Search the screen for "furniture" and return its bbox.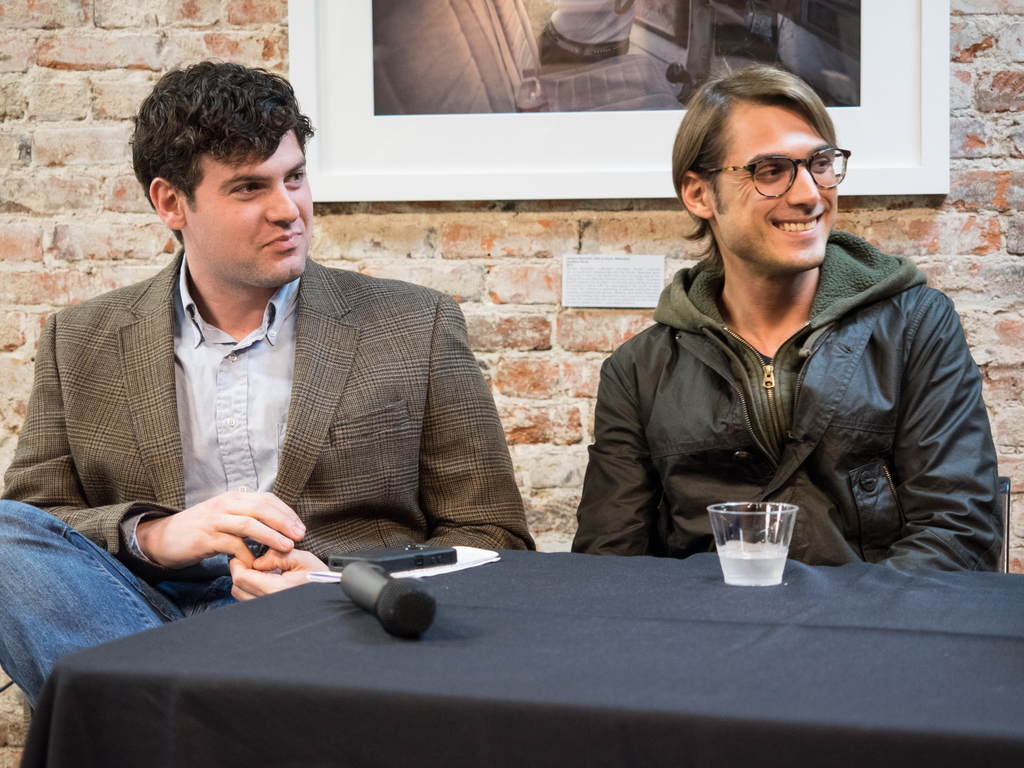
Found: l=44, t=550, r=1023, b=767.
